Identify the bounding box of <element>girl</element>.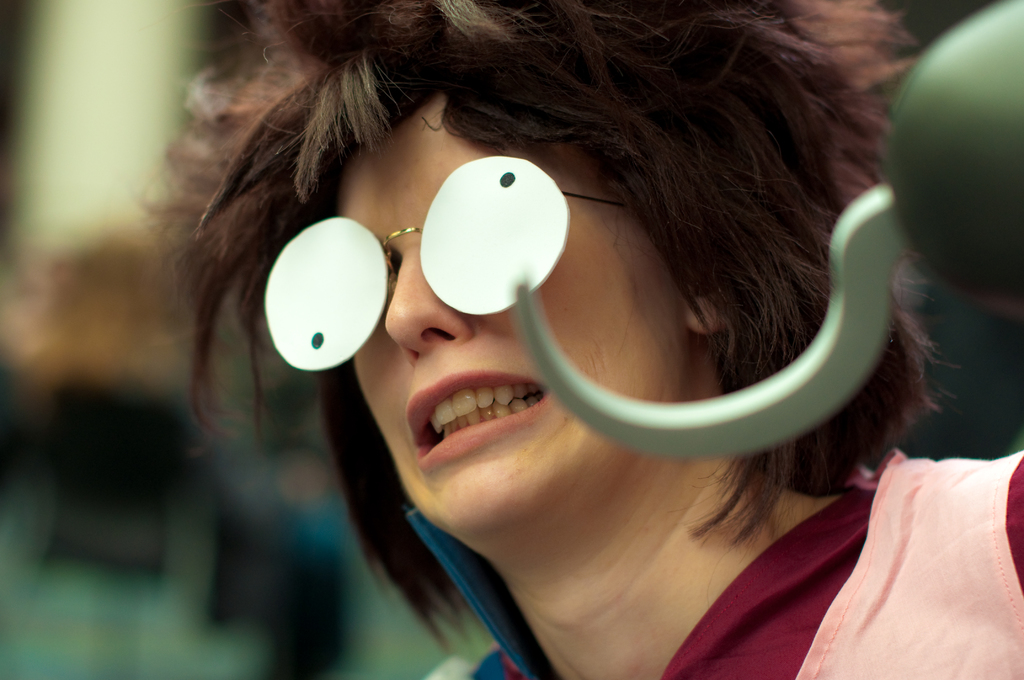
bbox=(131, 0, 1023, 679).
